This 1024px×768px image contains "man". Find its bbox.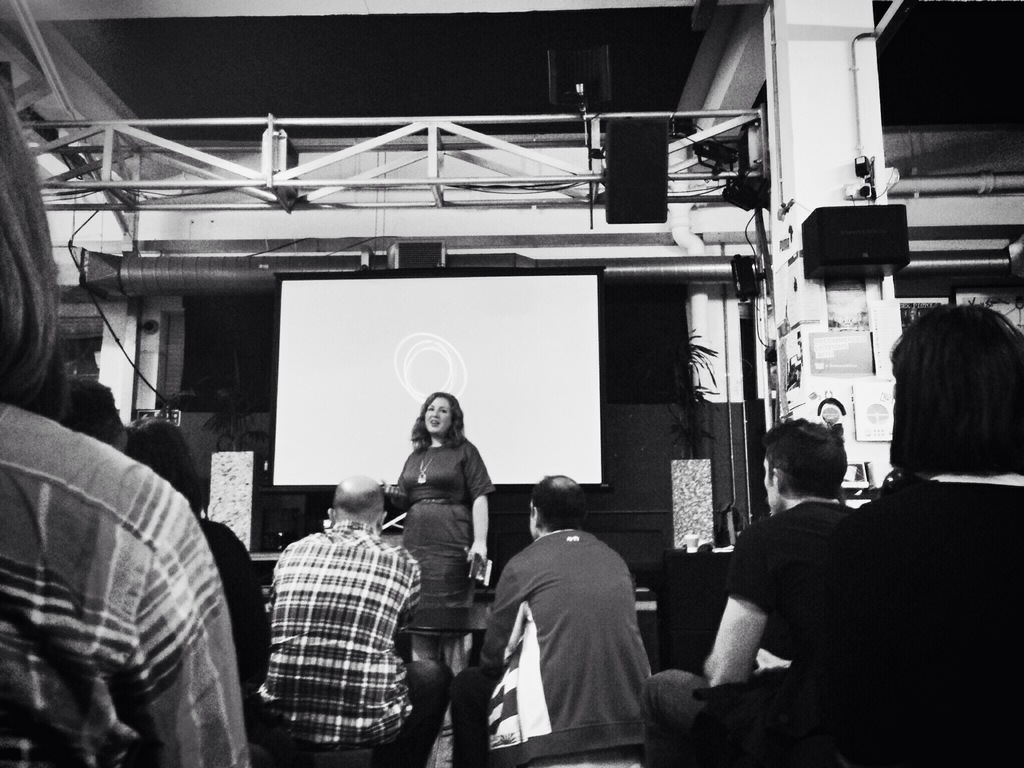
box(441, 465, 659, 767).
